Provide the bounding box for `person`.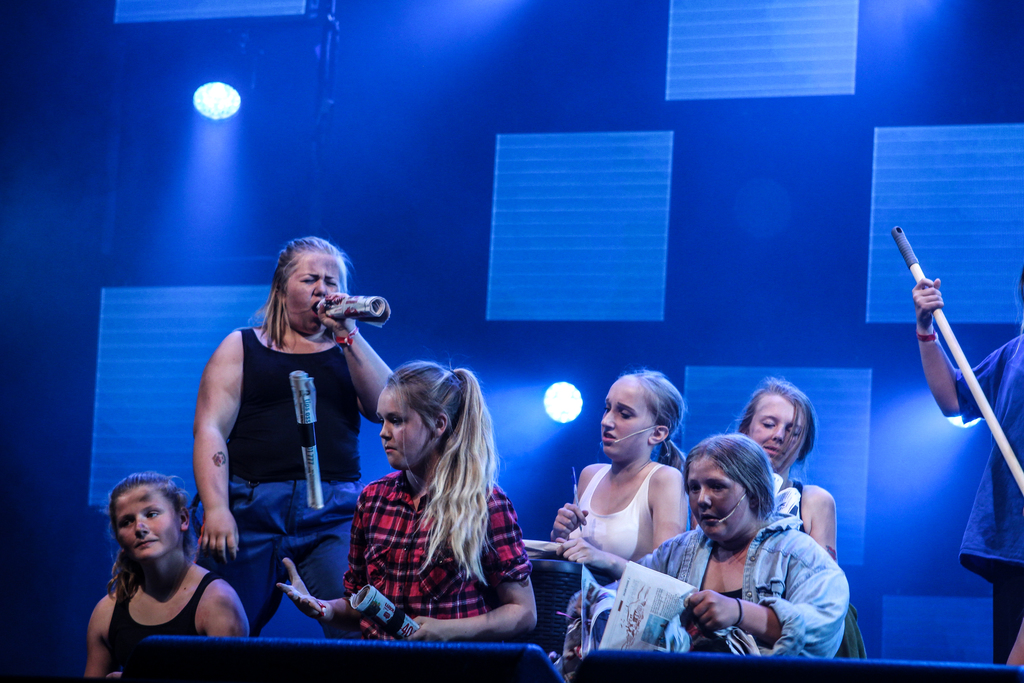
{"left": 543, "top": 370, "right": 690, "bottom": 666}.
